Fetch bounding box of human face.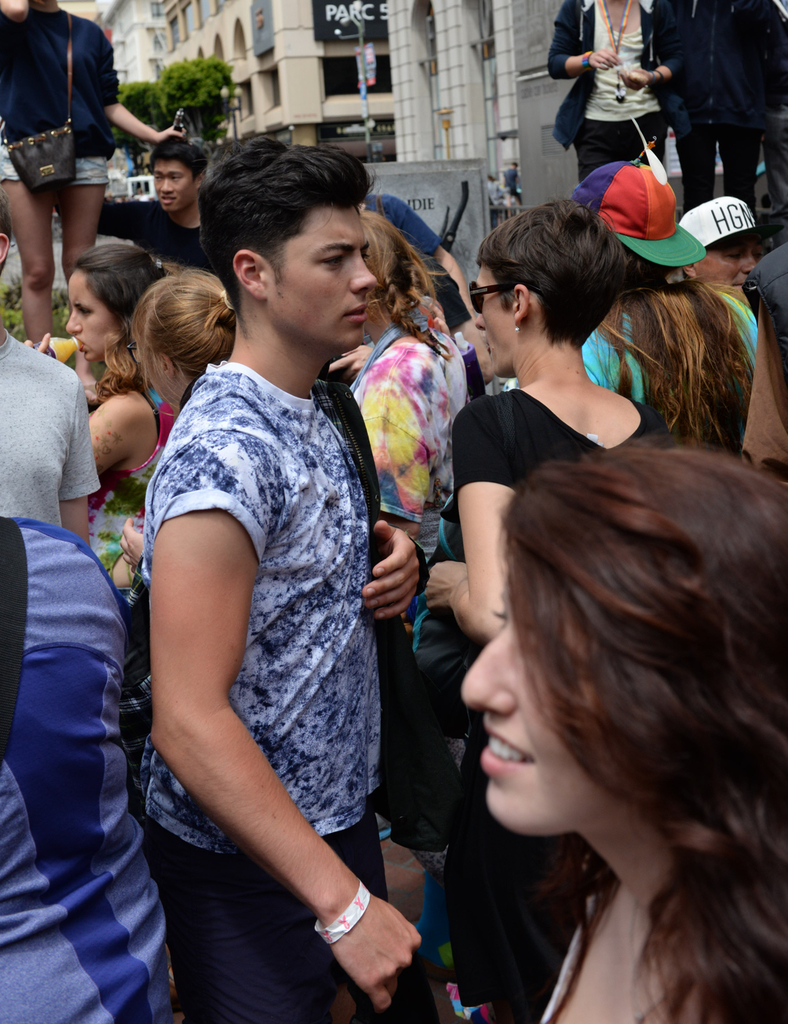
Bbox: (x1=470, y1=266, x2=518, y2=377).
